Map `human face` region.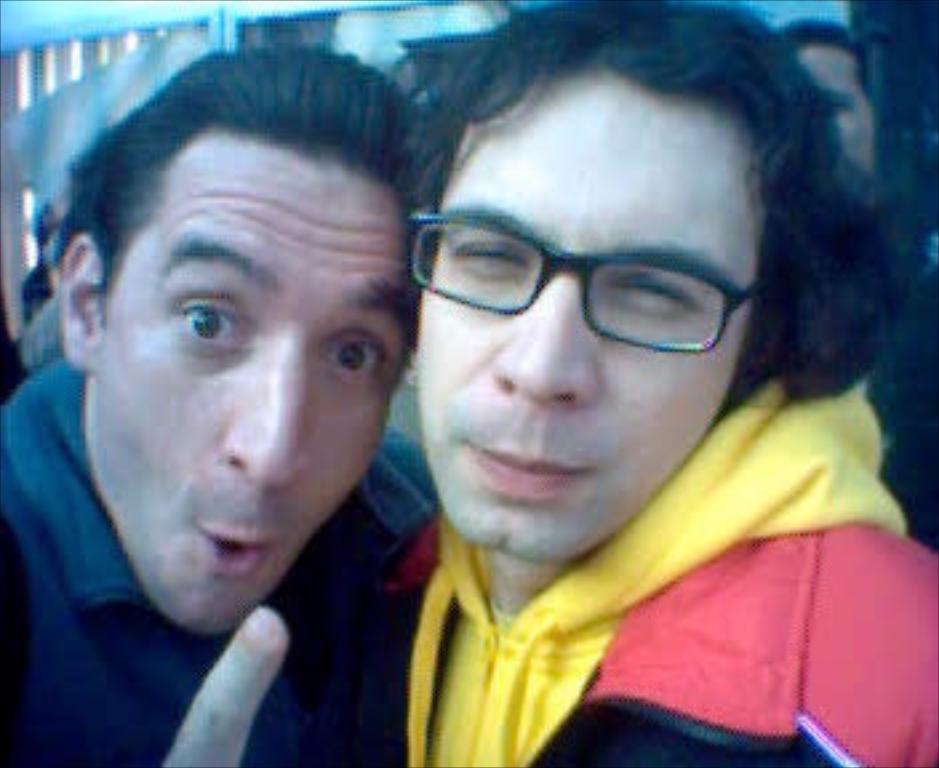
Mapped to (107, 157, 387, 651).
